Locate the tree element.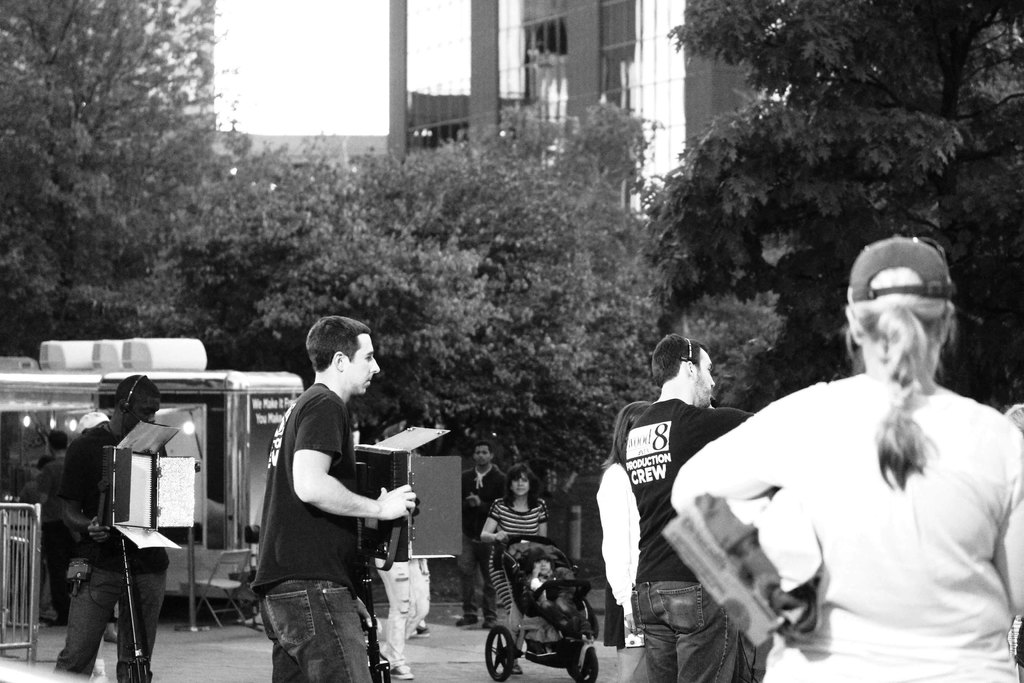
Element bbox: box=[643, 0, 1023, 393].
